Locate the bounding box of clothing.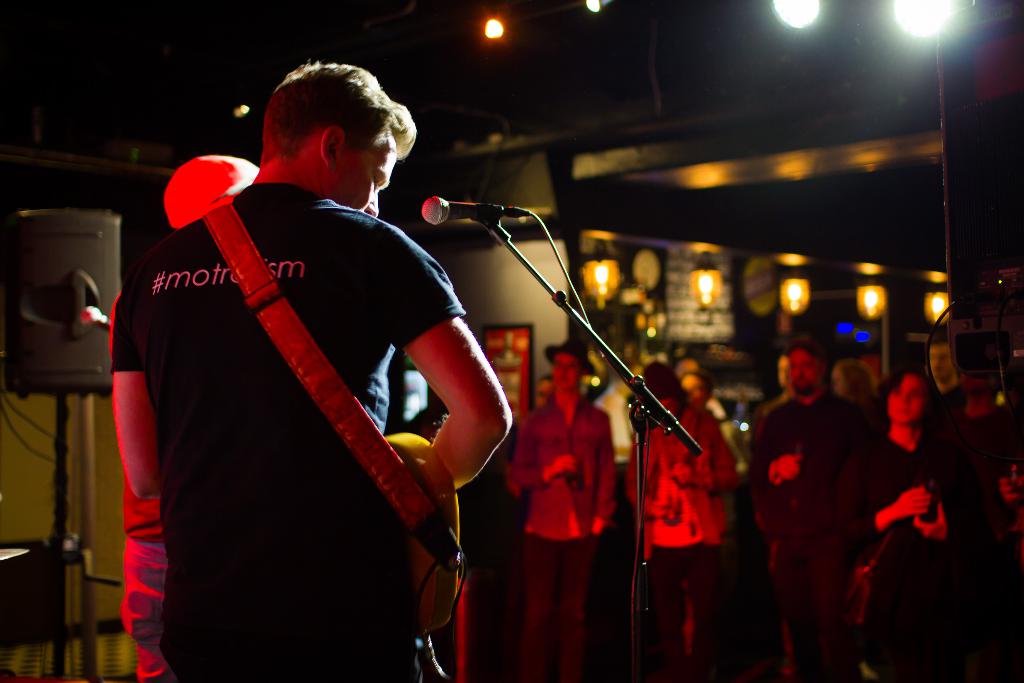
Bounding box: Rect(850, 438, 940, 680).
